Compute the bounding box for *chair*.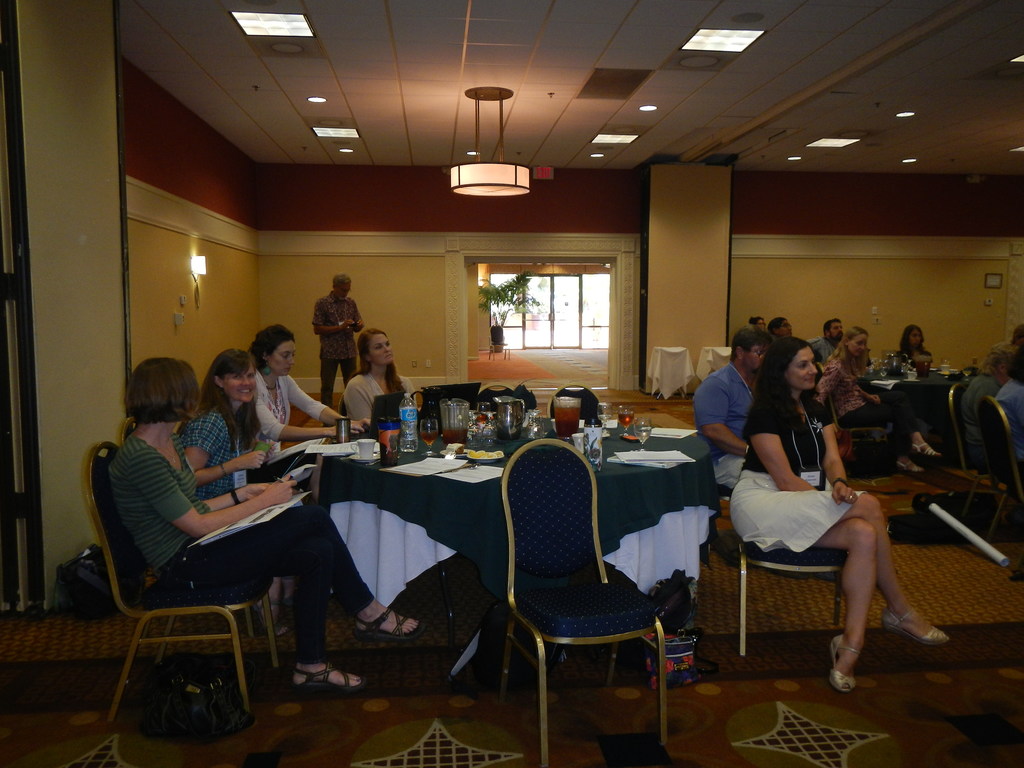
548, 384, 603, 435.
